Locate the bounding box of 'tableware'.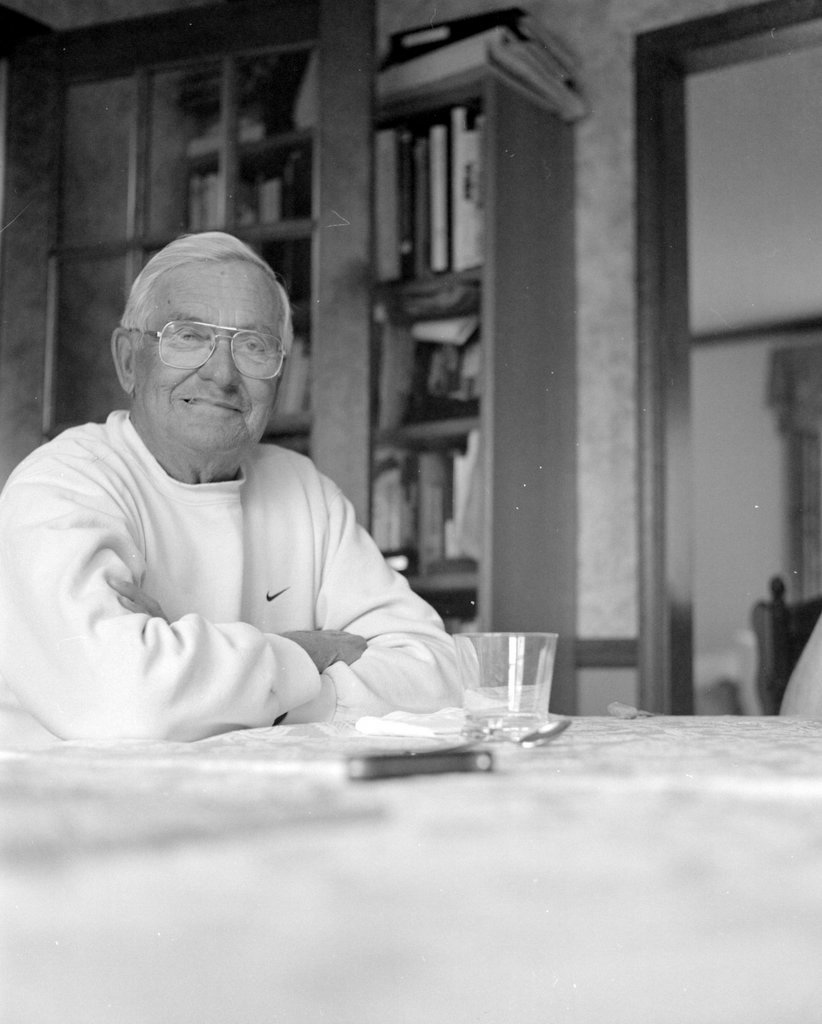
Bounding box: (475, 627, 558, 732).
